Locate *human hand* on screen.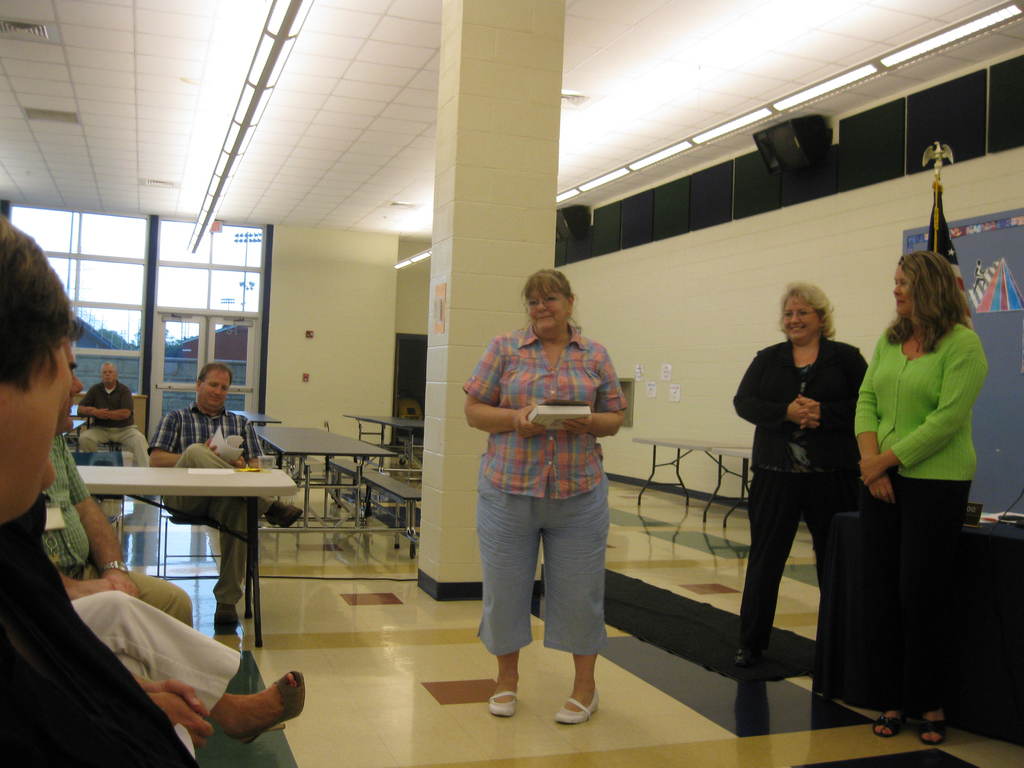
On screen at l=95, t=408, r=112, b=422.
